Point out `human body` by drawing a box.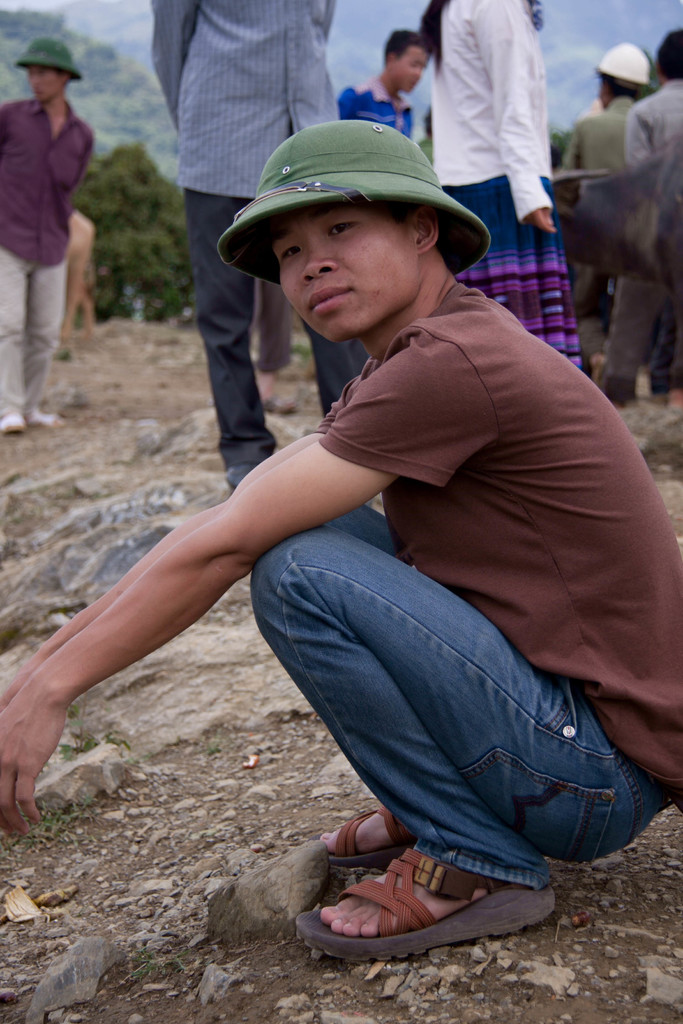
rect(0, 99, 93, 436).
